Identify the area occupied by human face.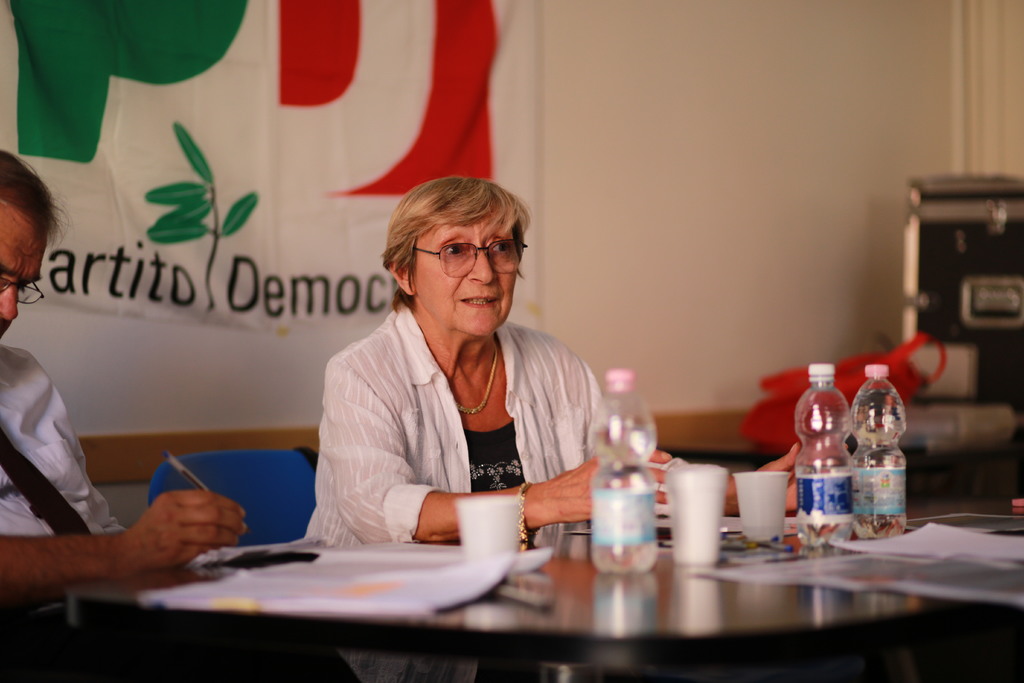
Area: Rect(408, 207, 517, 336).
